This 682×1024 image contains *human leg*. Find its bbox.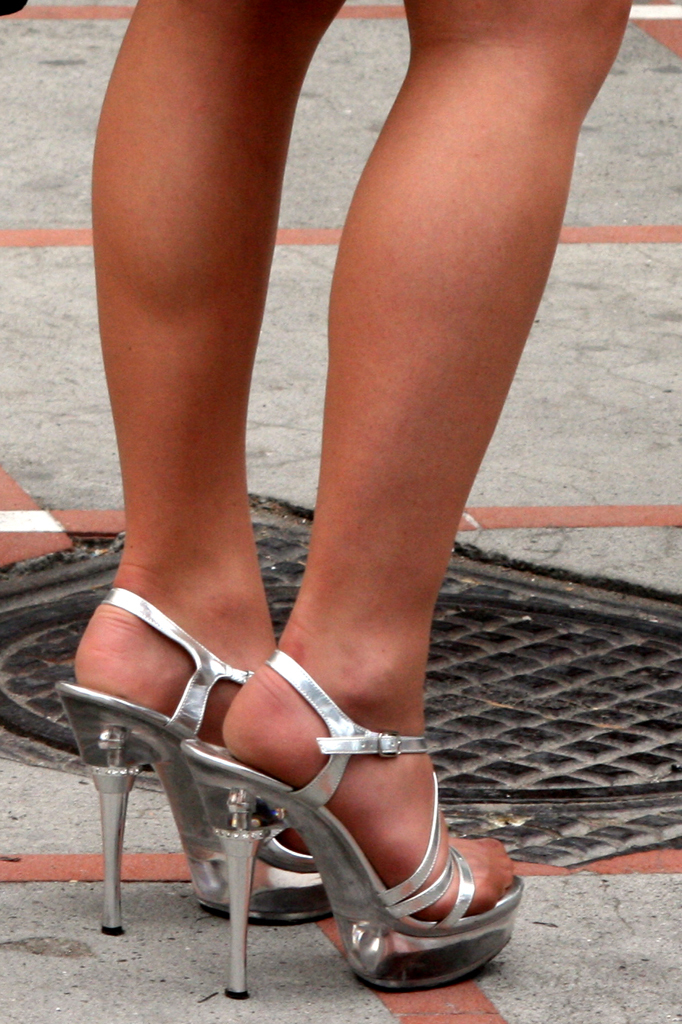
pyautogui.locateOnScreen(179, 5, 628, 1000).
